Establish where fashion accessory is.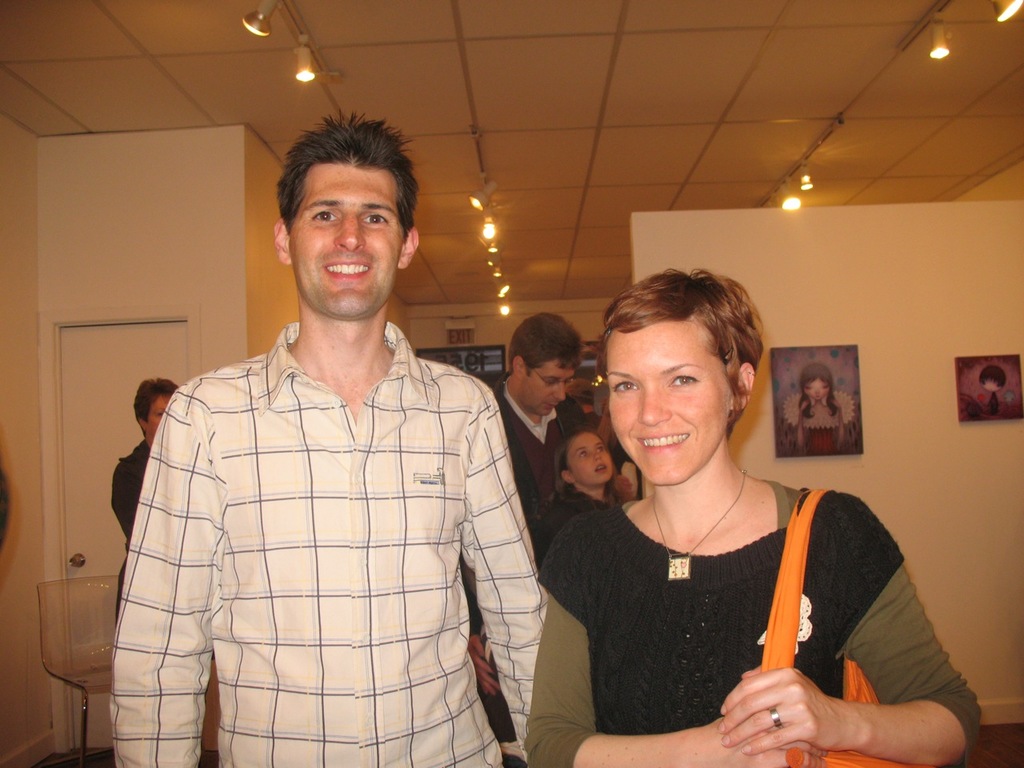
Established at (left=651, top=470, right=747, bottom=580).
